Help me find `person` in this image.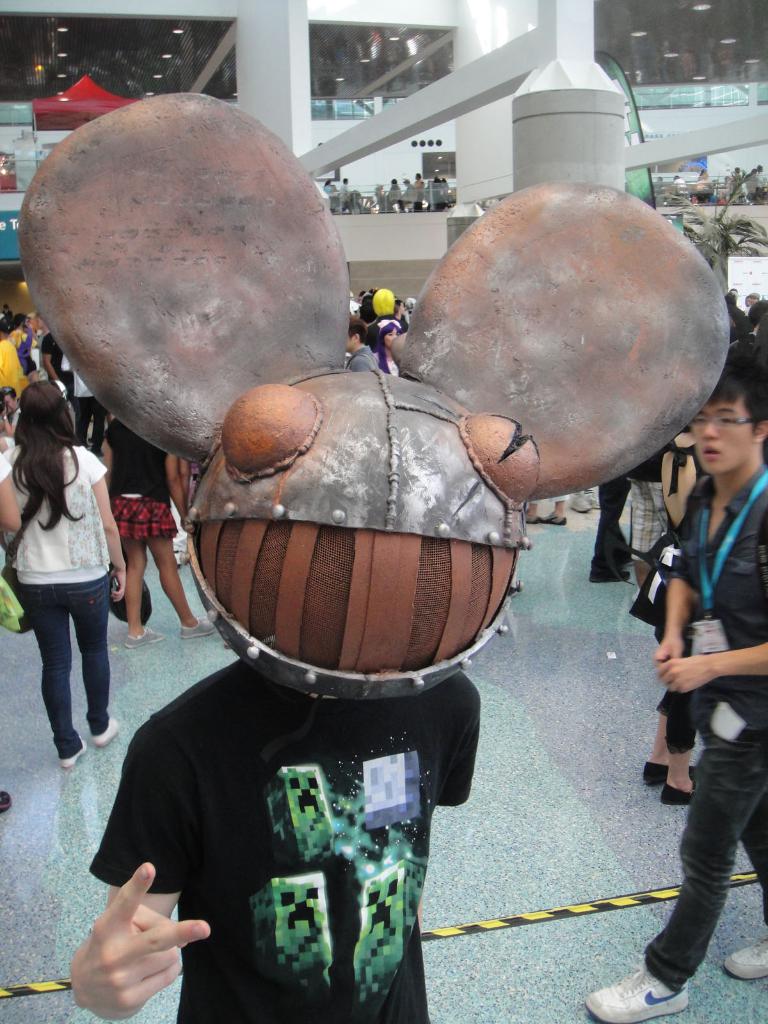
Found it: x1=0, y1=316, x2=36, y2=399.
